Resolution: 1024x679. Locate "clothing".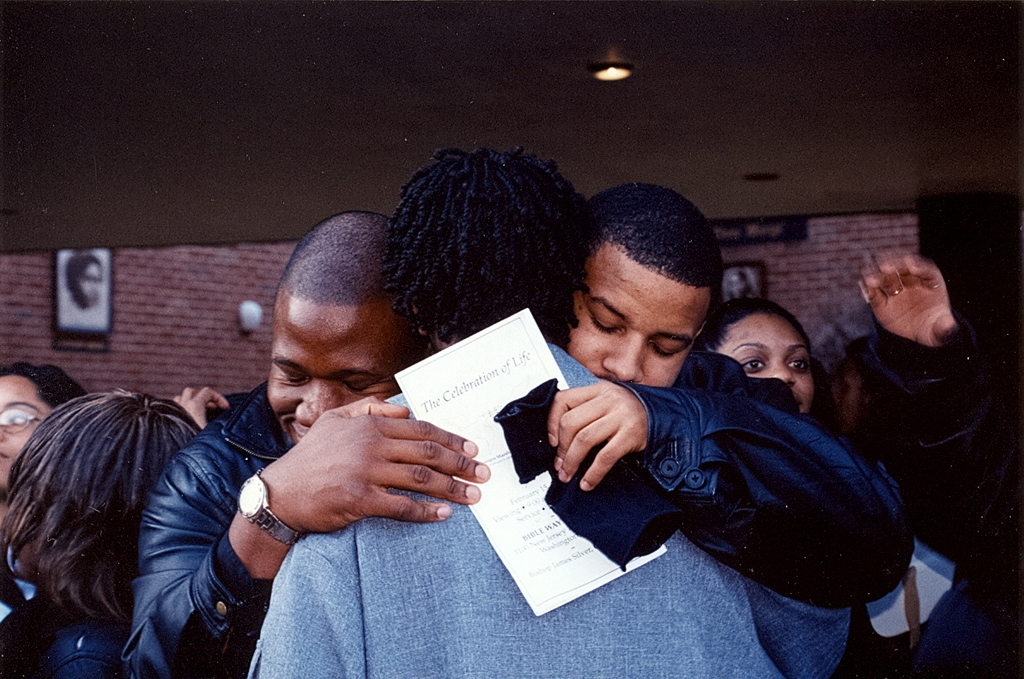
<bbox>0, 582, 120, 678</bbox>.
